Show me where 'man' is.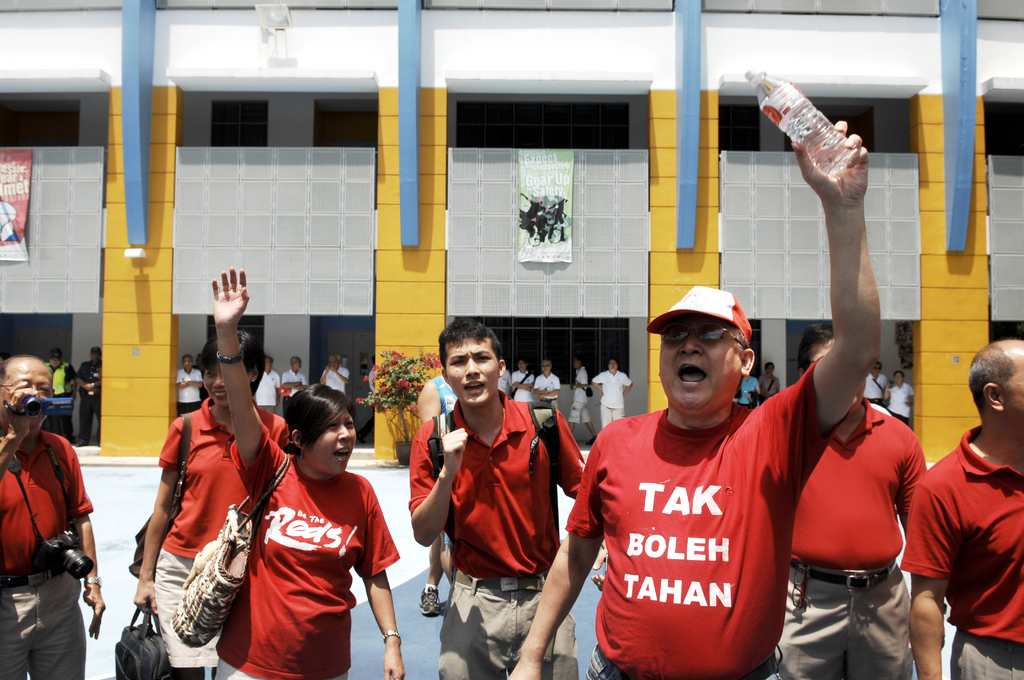
'man' is at rect(178, 349, 204, 411).
